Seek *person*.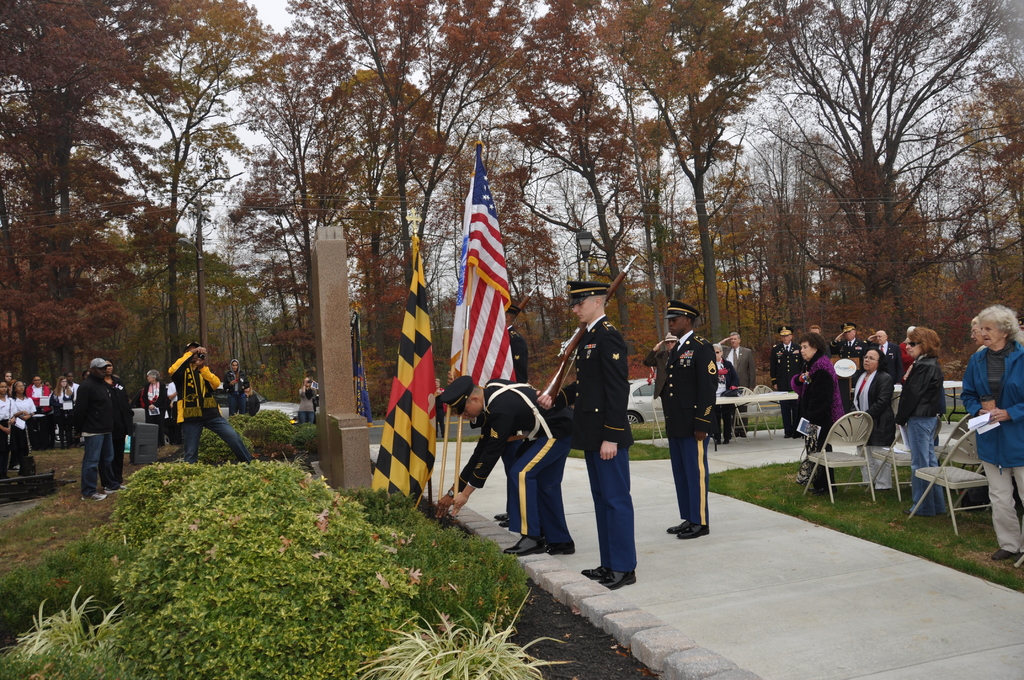
<bbox>106, 360, 134, 476</bbox>.
